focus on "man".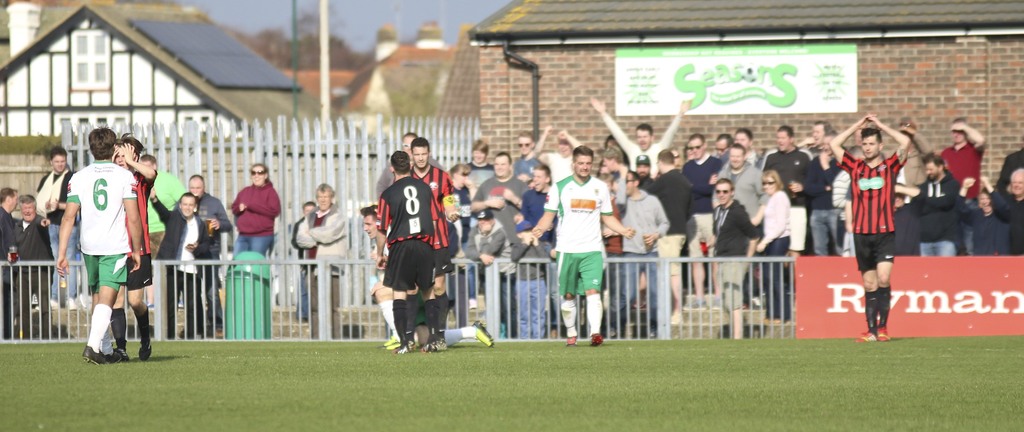
Focused at x1=678 y1=127 x2=727 y2=297.
